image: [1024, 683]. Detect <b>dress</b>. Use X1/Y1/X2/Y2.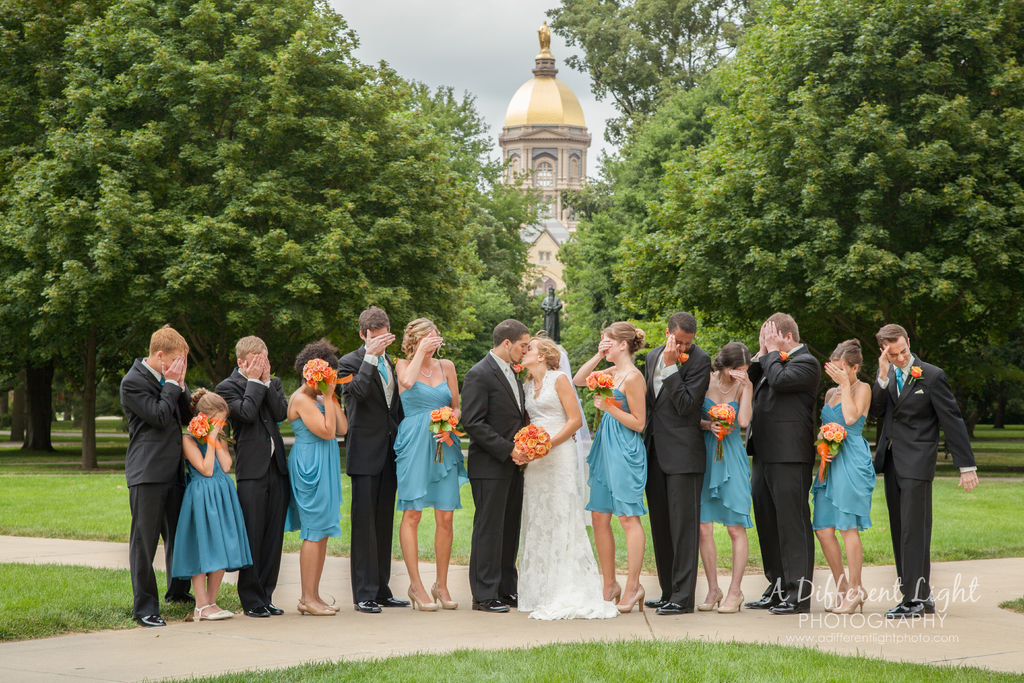
392/362/468/514.
